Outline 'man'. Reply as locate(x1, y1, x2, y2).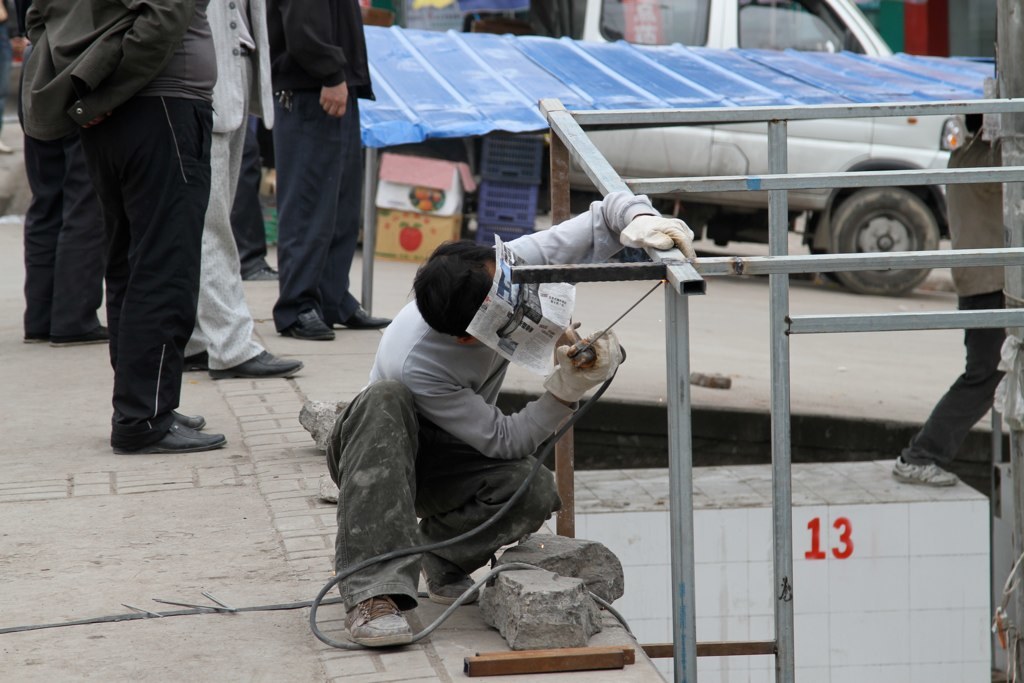
locate(272, 0, 390, 343).
